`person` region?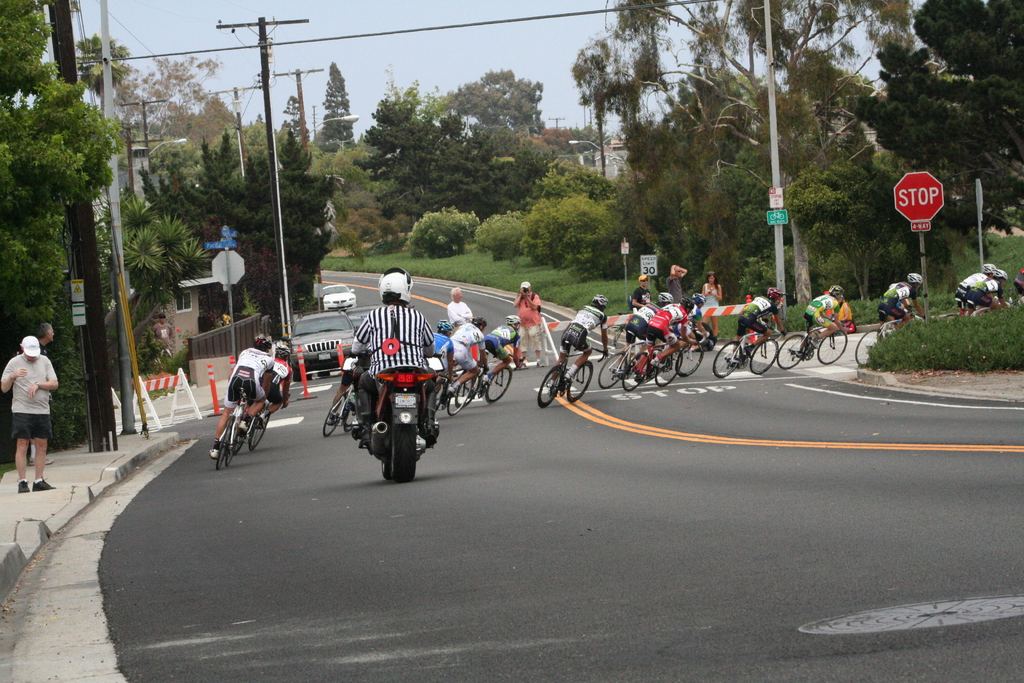
pyautogui.locateOnScreen(557, 289, 616, 383)
